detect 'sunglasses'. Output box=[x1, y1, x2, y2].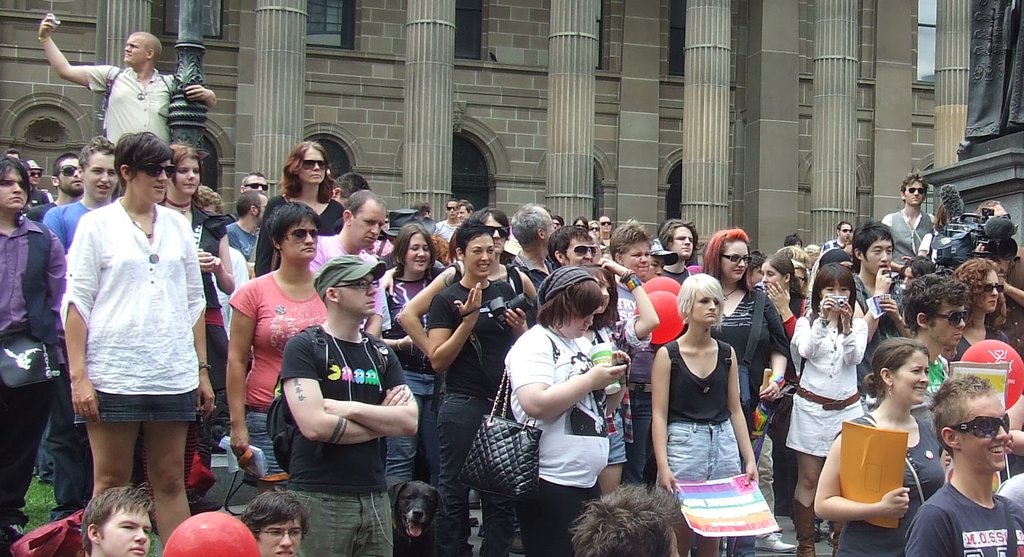
box=[140, 163, 175, 179].
